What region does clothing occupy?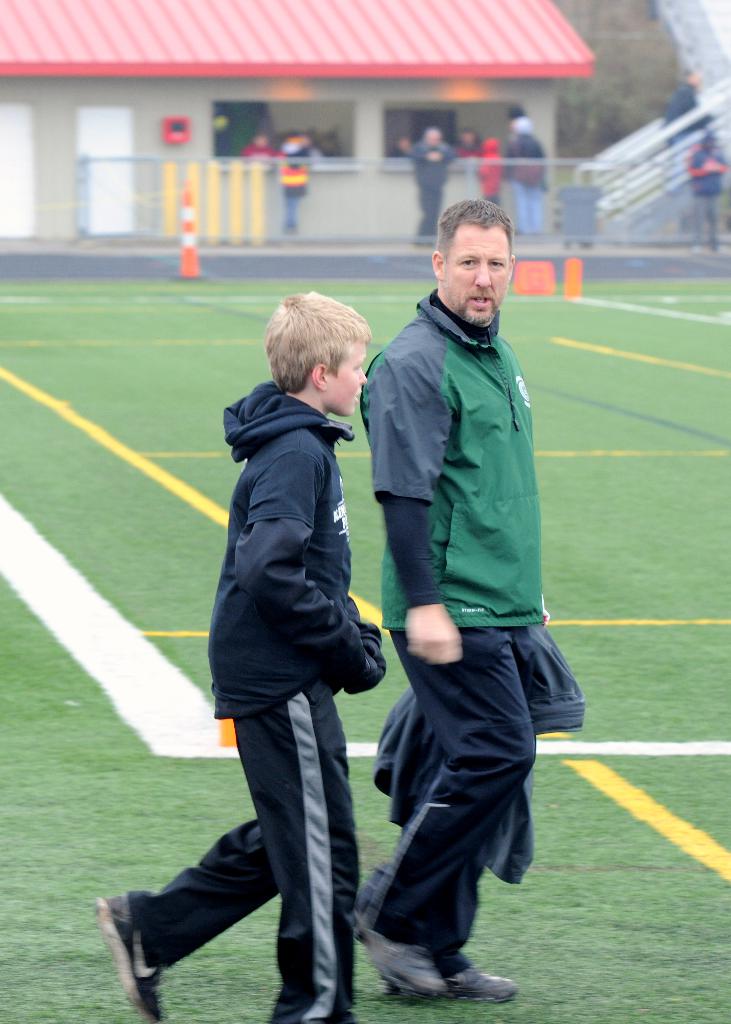
l=505, t=128, r=548, b=232.
